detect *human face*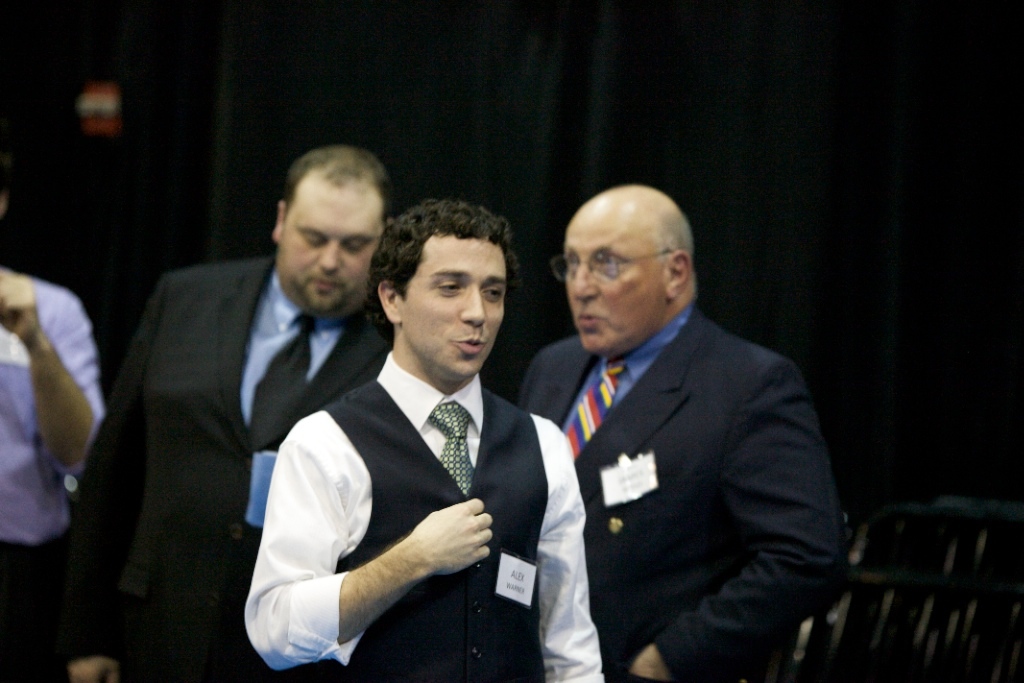
BBox(411, 240, 509, 373)
